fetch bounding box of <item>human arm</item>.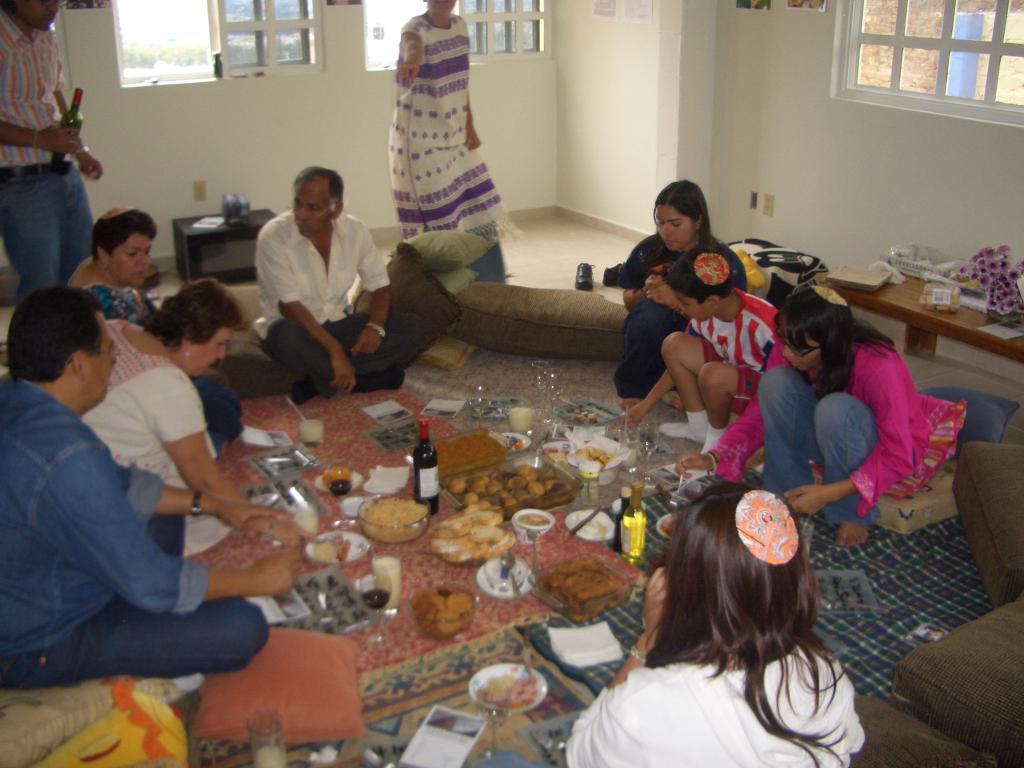
Bbox: {"left": 70, "top": 131, "right": 101, "bottom": 195}.
